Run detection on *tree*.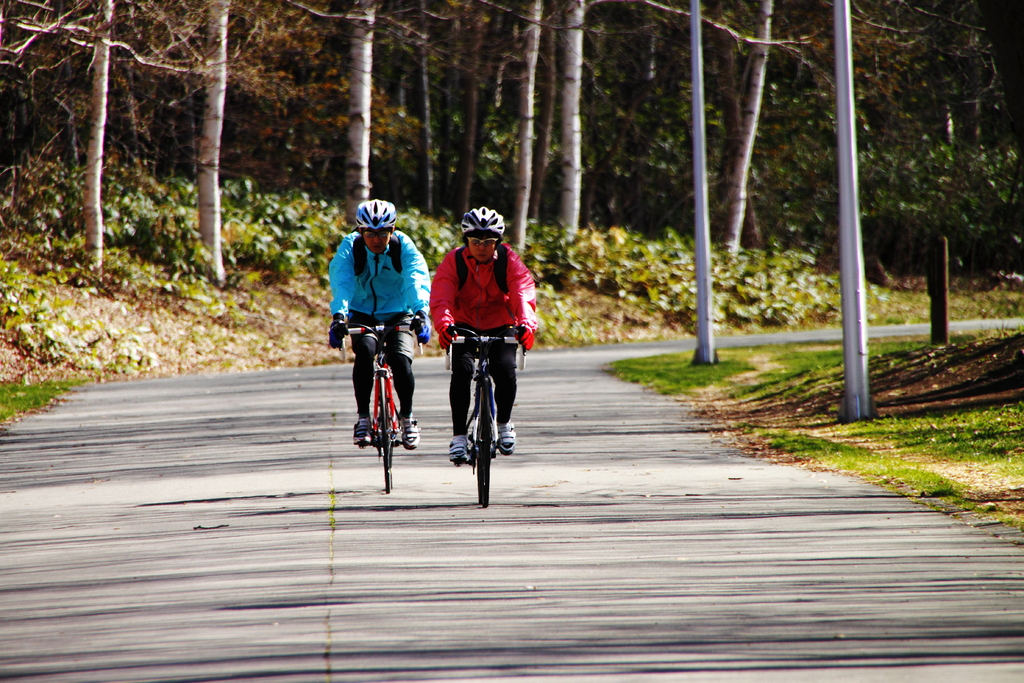
Result: (left=490, top=0, right=559, bottom=253).
